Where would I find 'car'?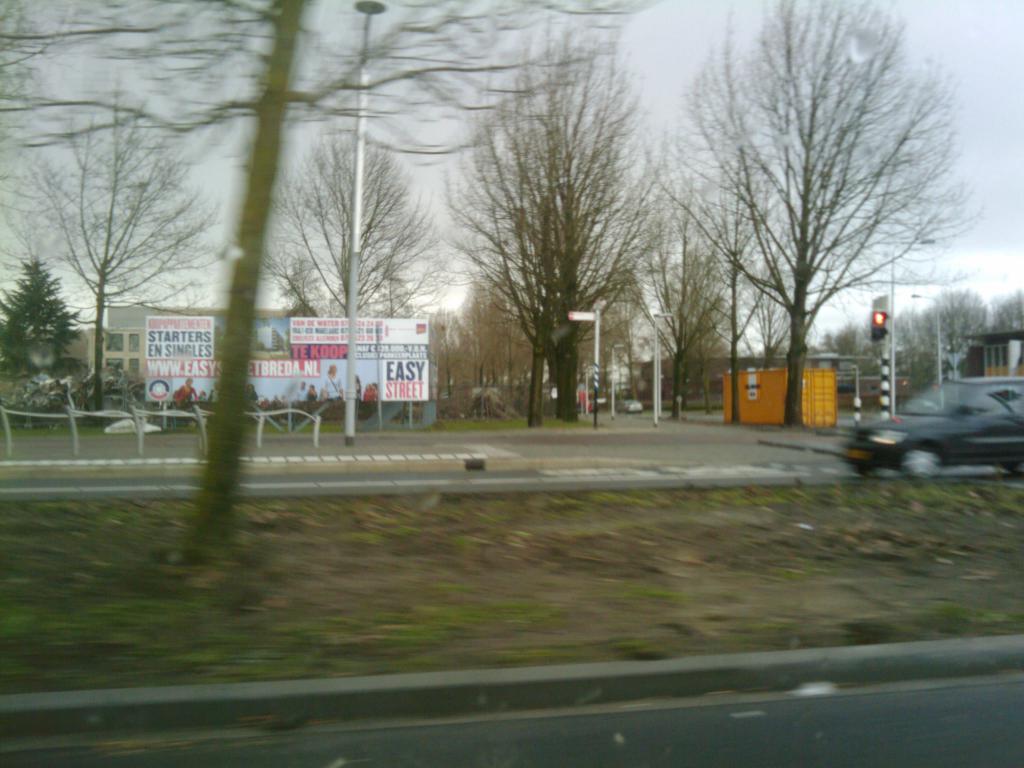
At <box>625,399,643,412</box>.
